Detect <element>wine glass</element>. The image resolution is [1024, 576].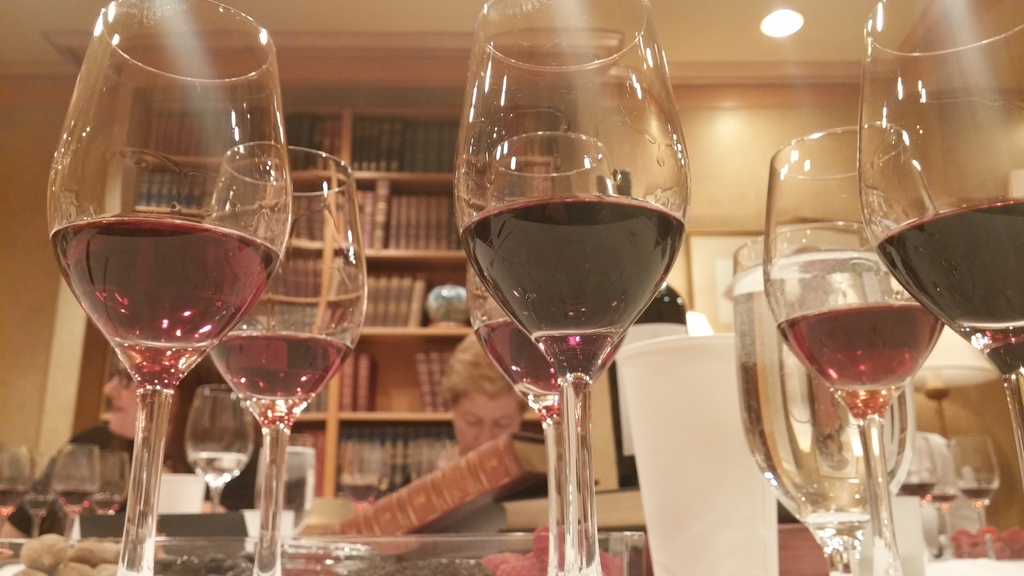
(x1=476, y1=130, x2=620, y2=575).
